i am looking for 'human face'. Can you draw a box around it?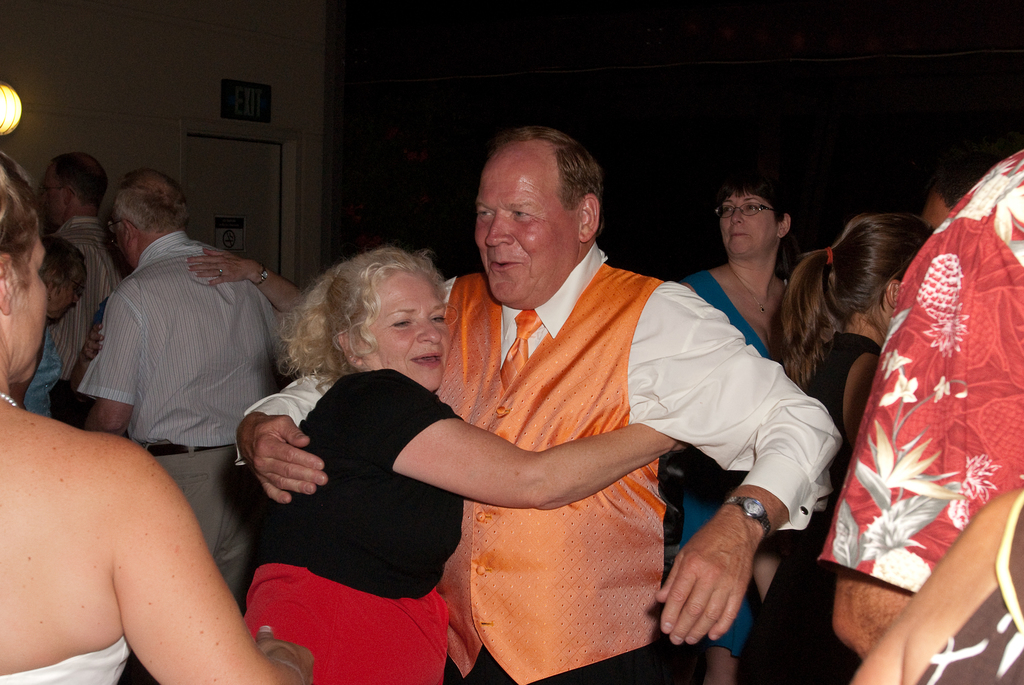
Sure, the bounding box is [x1=112, y1=210, x2=133, y2=266].
